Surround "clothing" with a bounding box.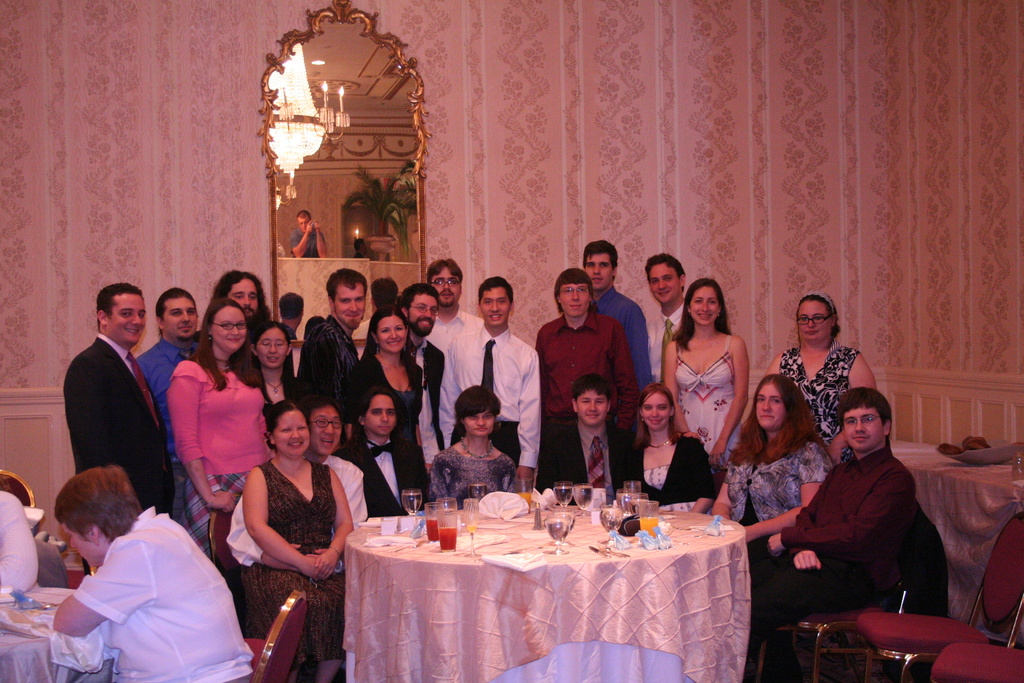
538:316:643:431.
